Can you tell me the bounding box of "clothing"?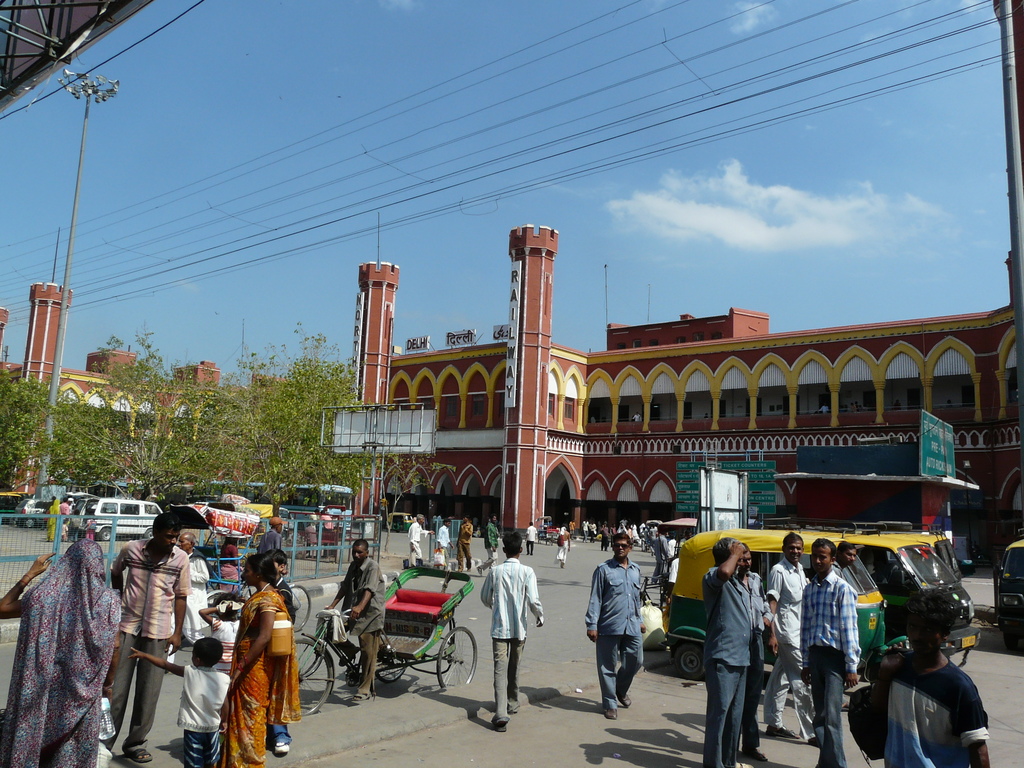
<box>804,568,873,756</box>.
